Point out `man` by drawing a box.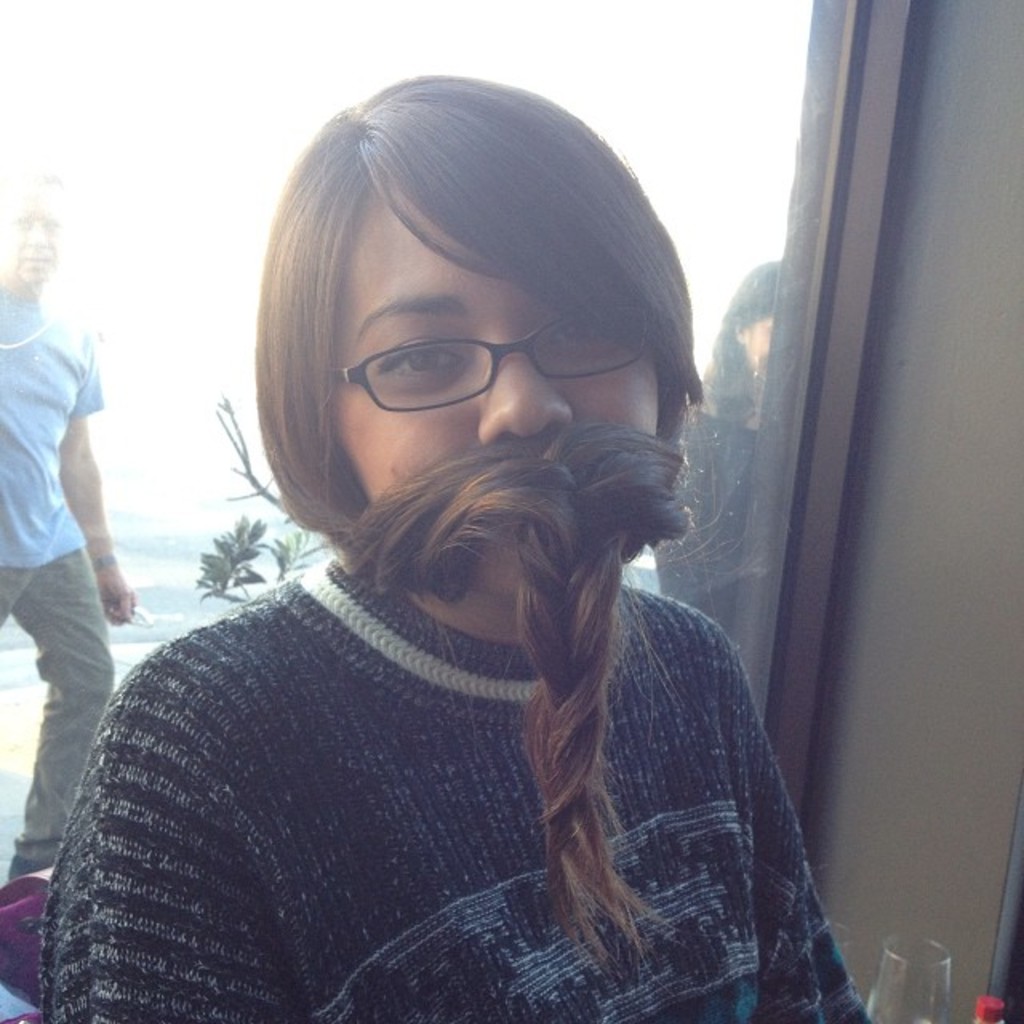
l=6, t=141, r=237, b=853.
